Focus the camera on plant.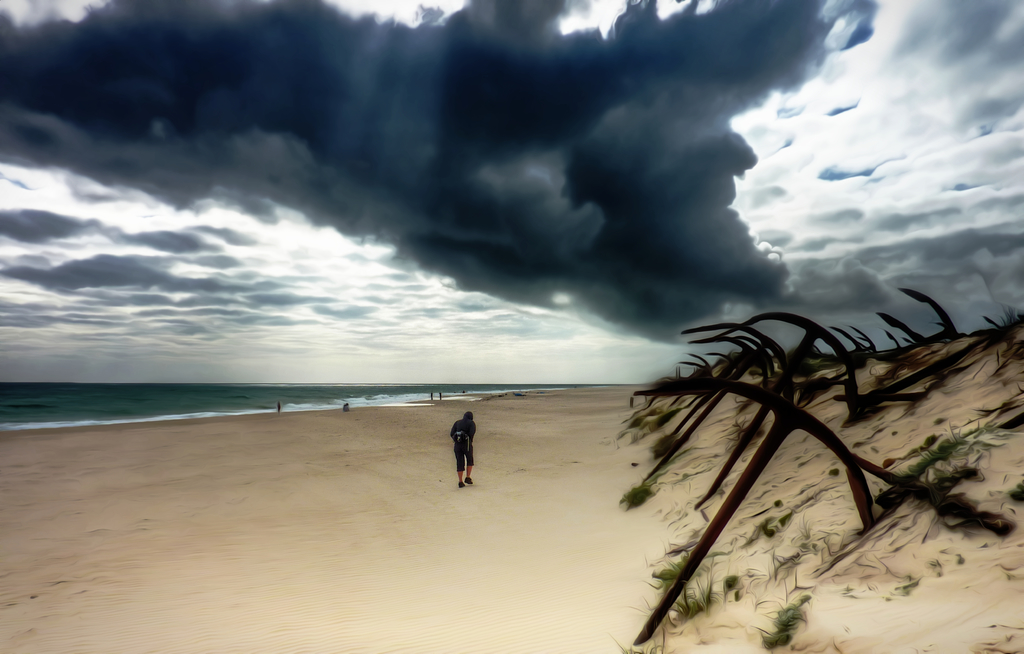
Focus region: (720,584,741,605).
